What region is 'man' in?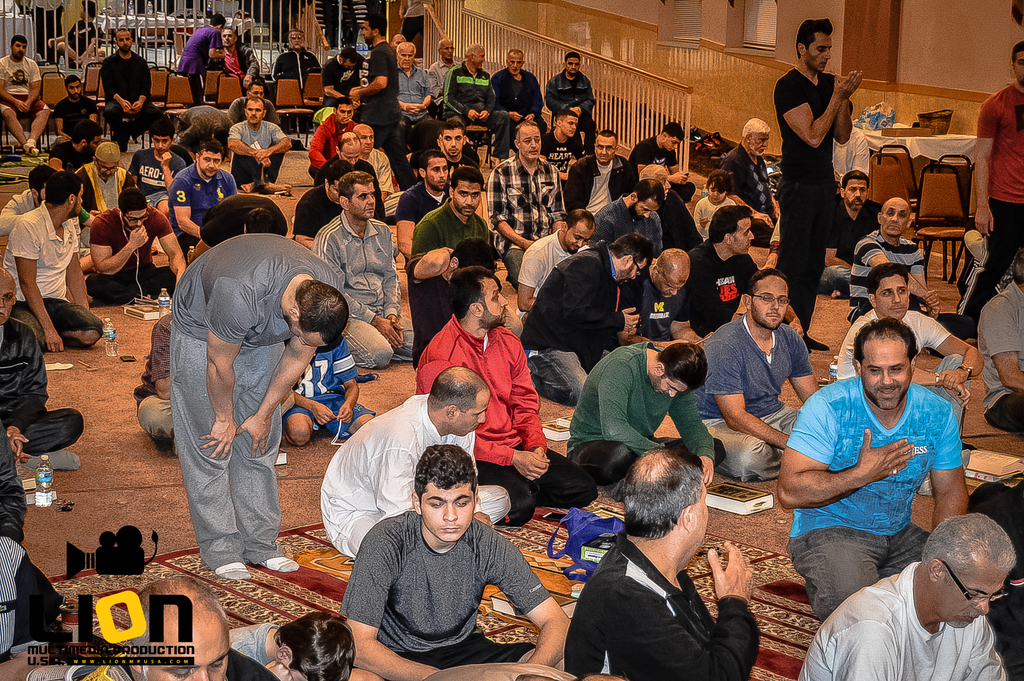
{"x1": 401, "y1": 234, "x2": 536, "y2": 366}.
